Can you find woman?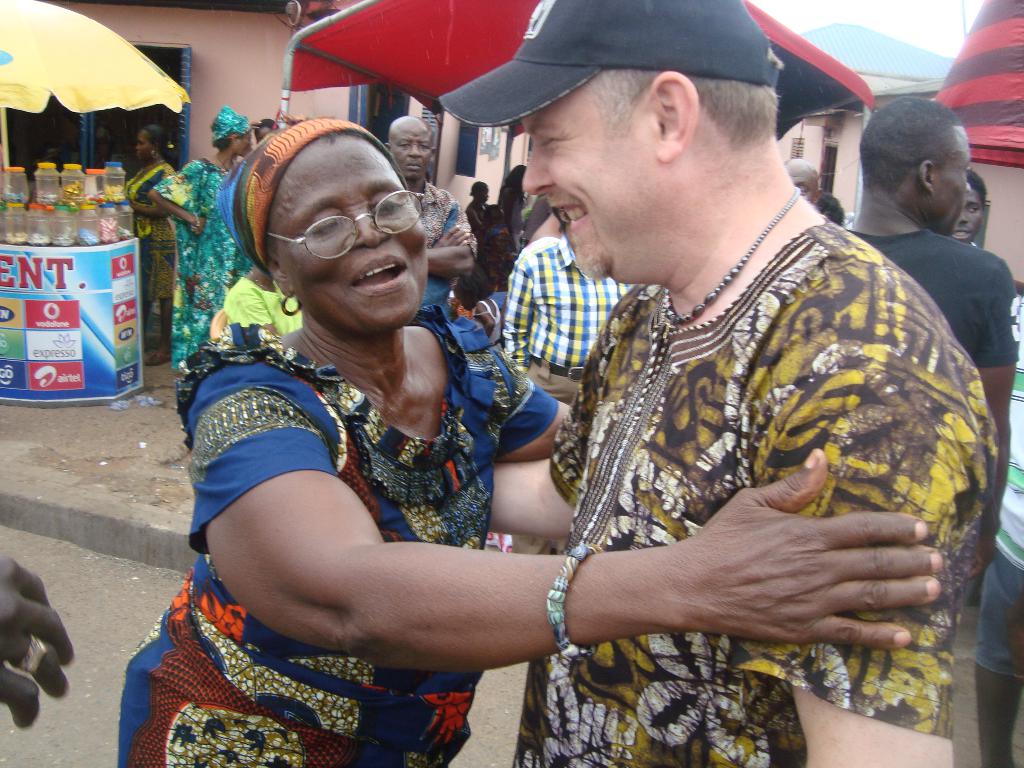
Yes, bounding box: bbox=(464, 181, 488, 230).
